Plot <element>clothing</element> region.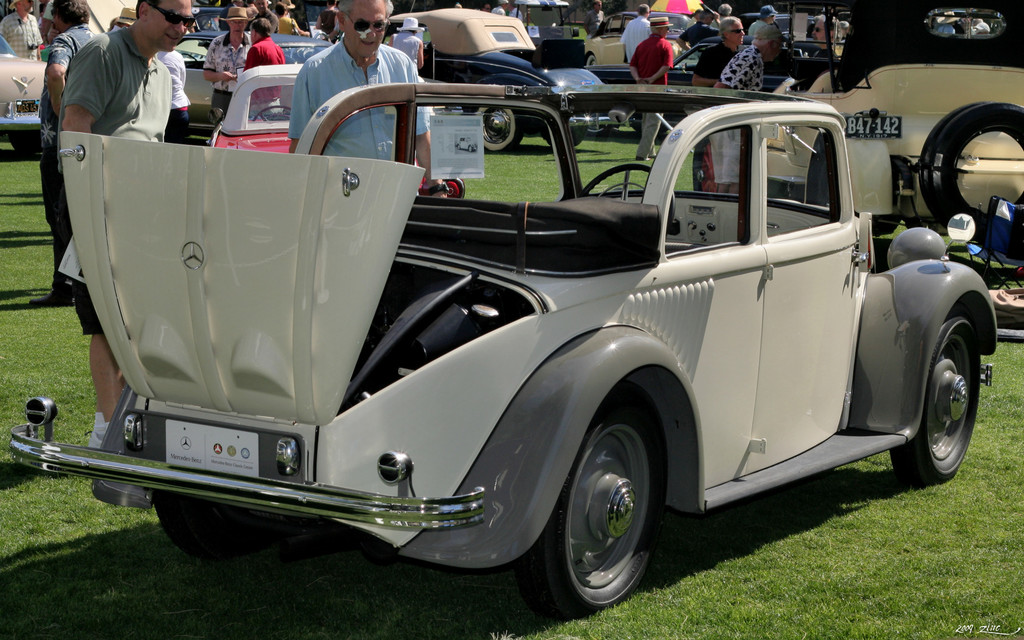
Plotted at [left=49, top=29, right=169, bottom=359].
